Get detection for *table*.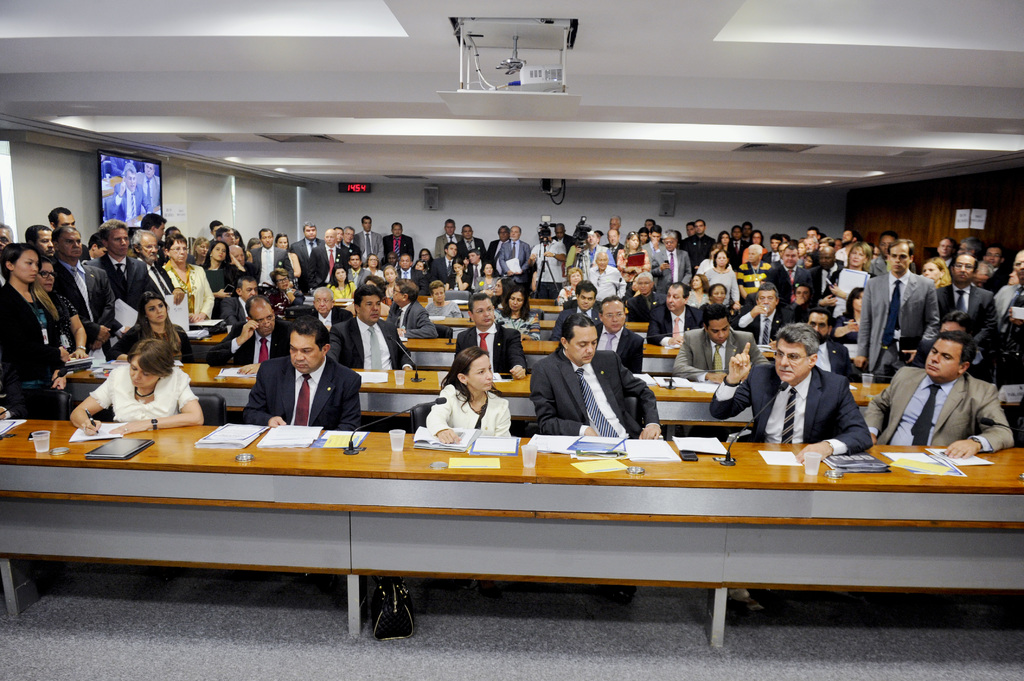
Detection: {"x1": 37, "y1": 394, "x2": 990, "y2": 658}.
